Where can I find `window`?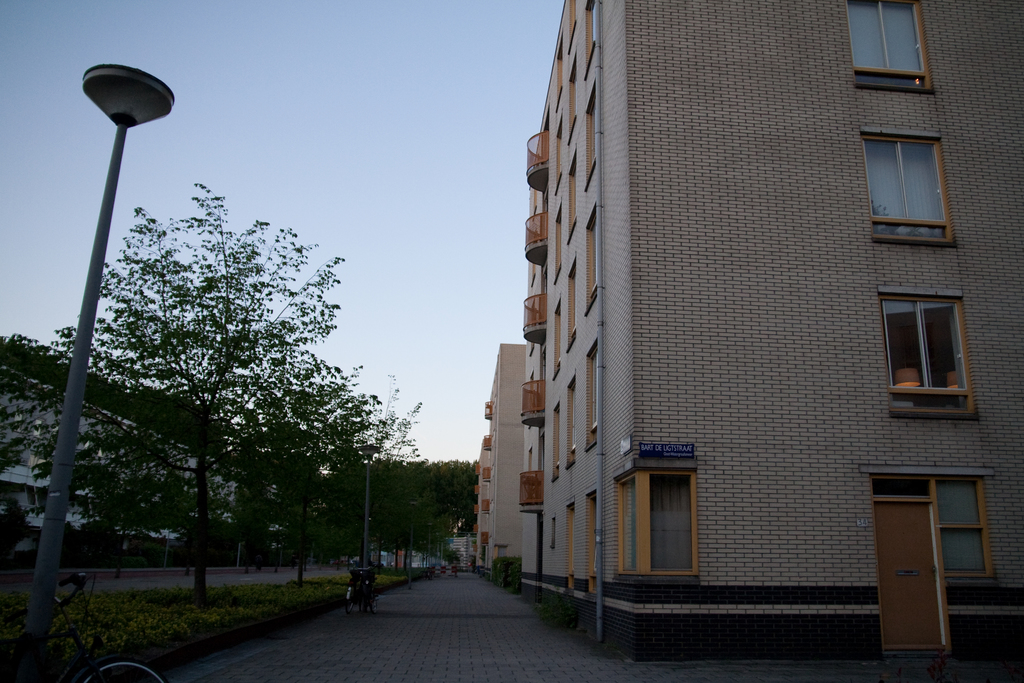
You can find it at <bbox>584, 0, 598, 76</bbox>.
